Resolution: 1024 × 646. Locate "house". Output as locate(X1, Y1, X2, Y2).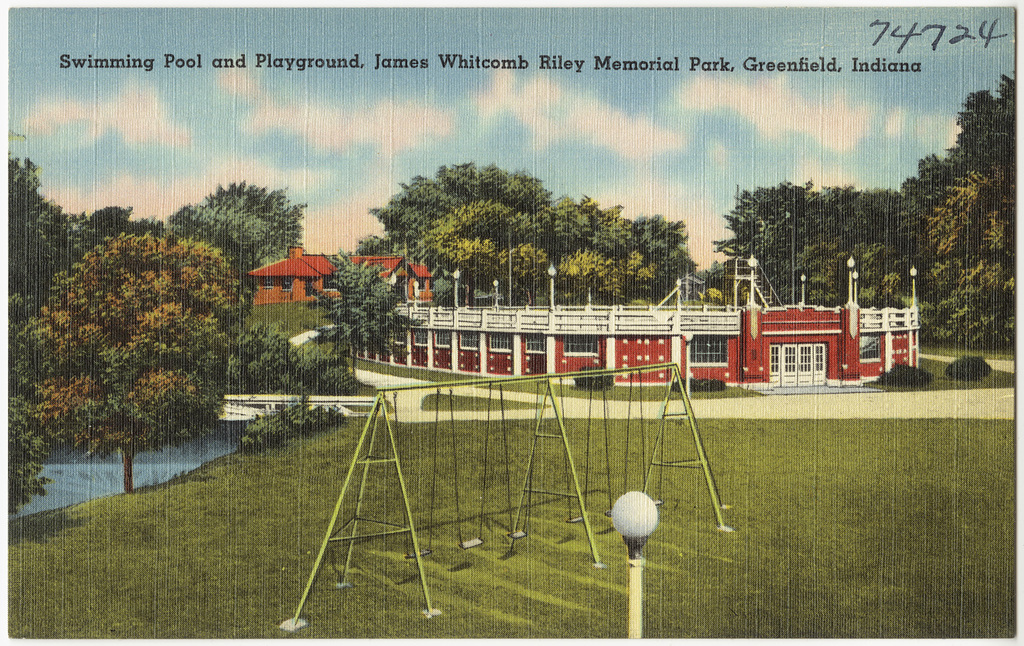
locate(353, 248, 414, 314).
